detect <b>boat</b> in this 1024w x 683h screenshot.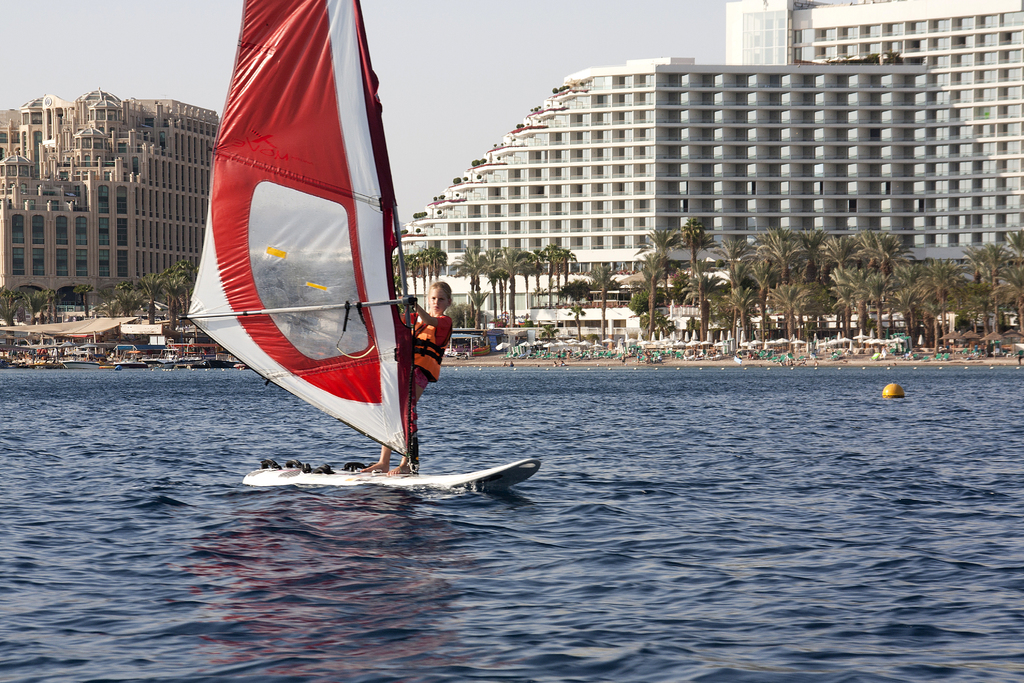
Detection: 180/12/502/514.
